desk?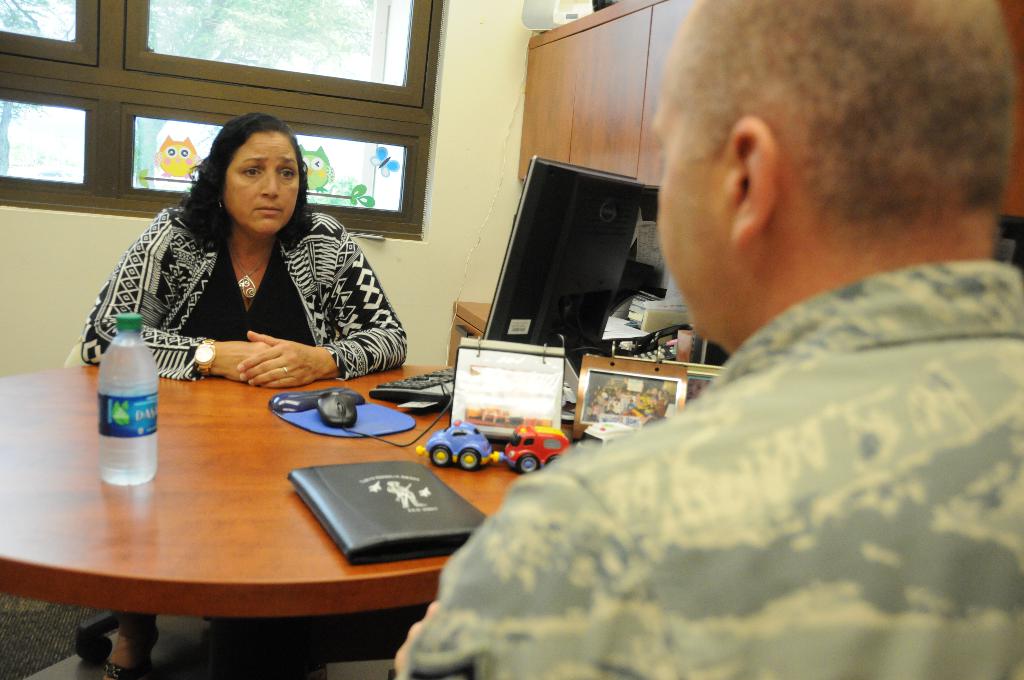
box(12, 339, 612, 661)
